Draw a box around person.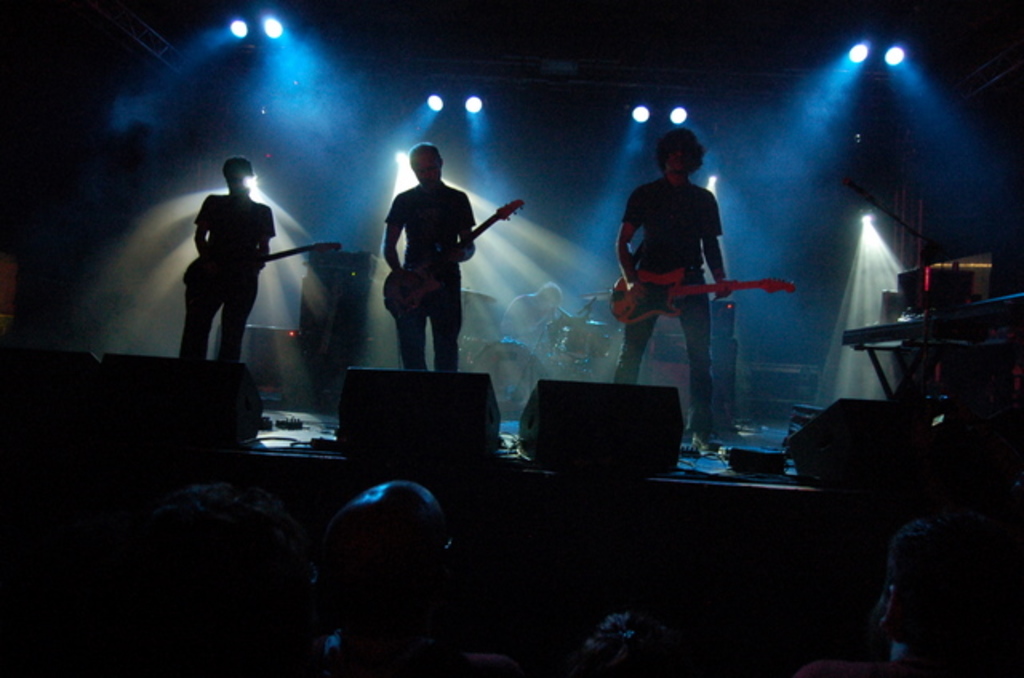
378, 141, 477, 373.
